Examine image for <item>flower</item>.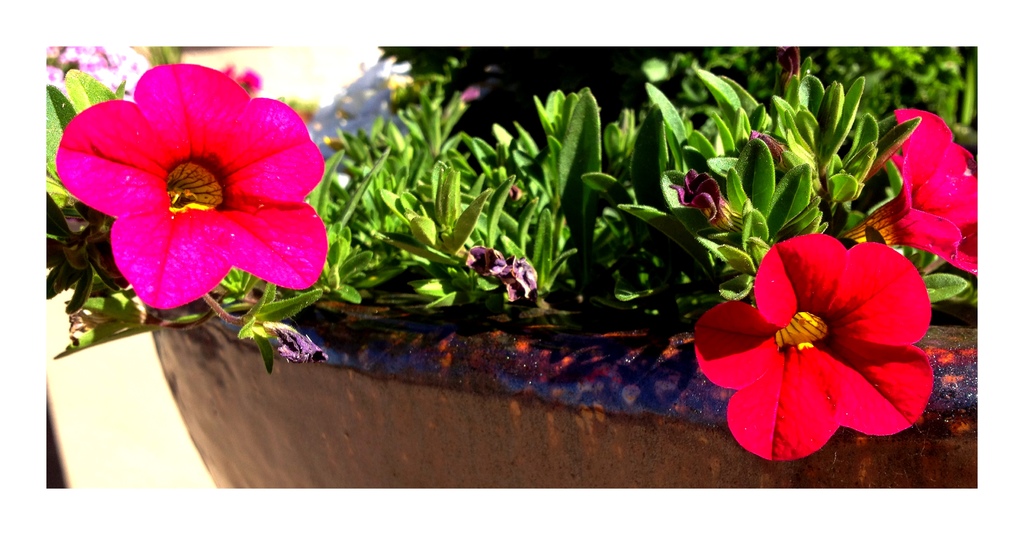
Examination result: 252 310 325 369.
